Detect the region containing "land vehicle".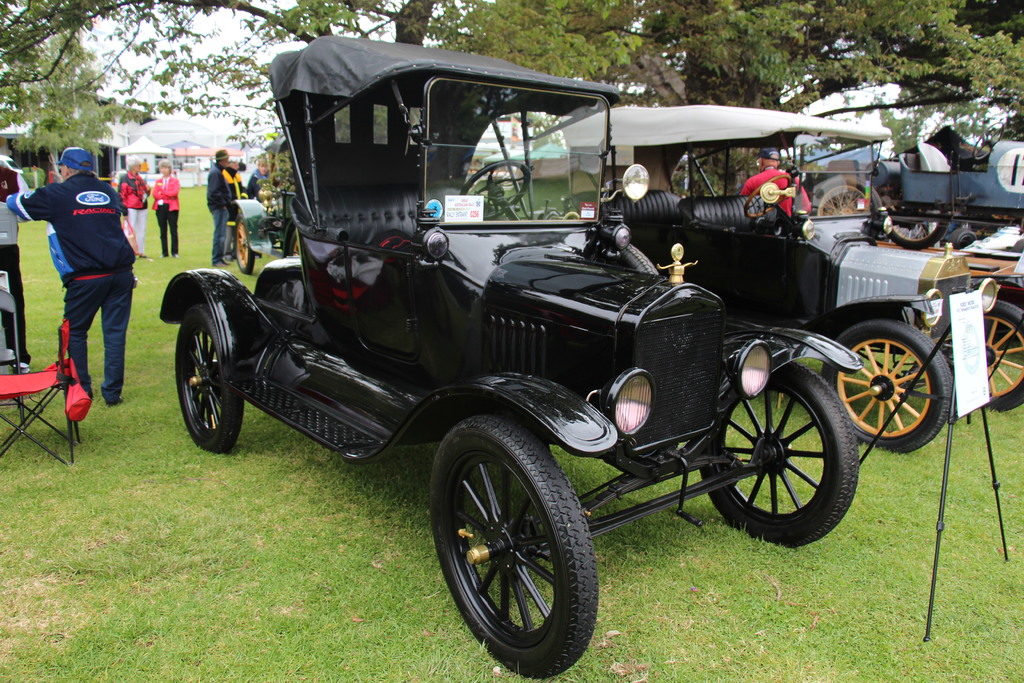
region(234, 186, 301, 278).
